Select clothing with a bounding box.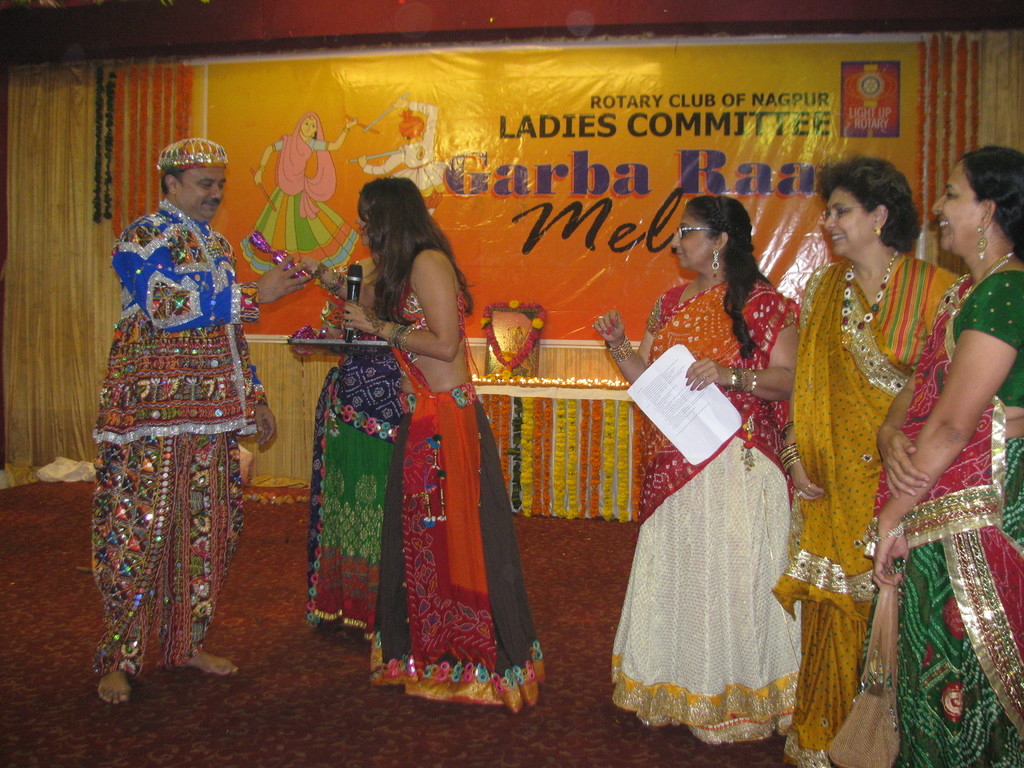
crop(788, 260, 958, 762).
